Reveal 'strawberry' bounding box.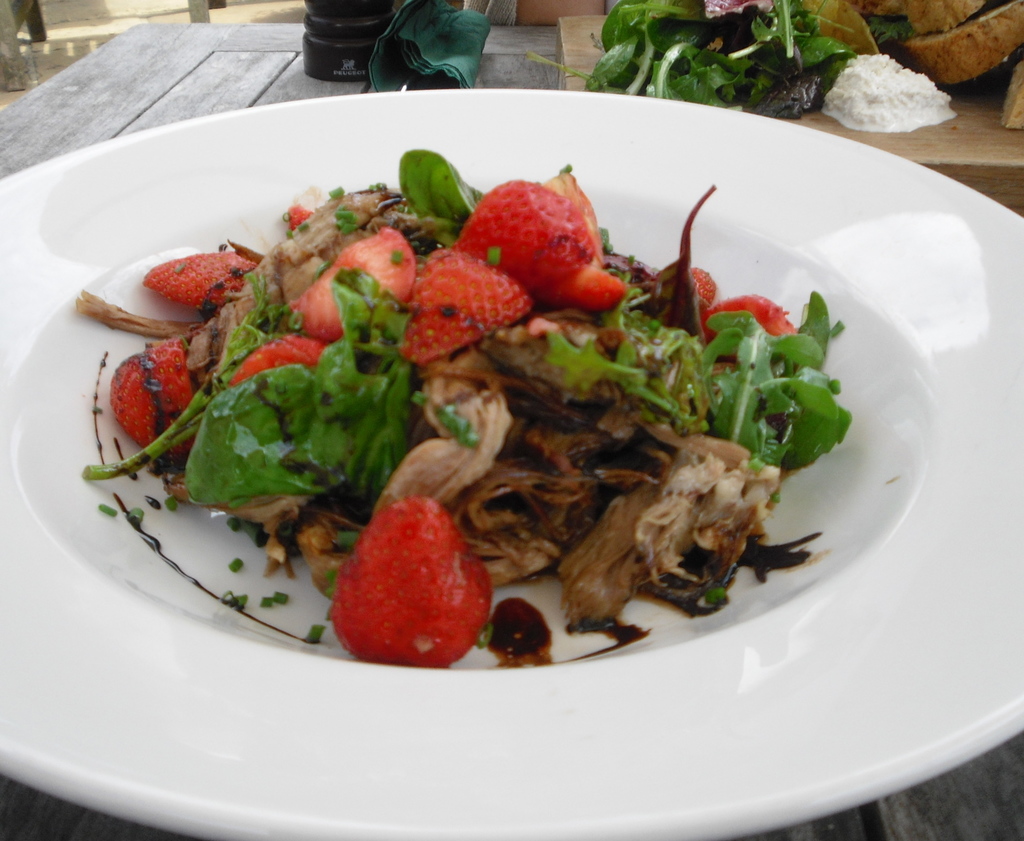
Revealed: BBox(145, 251, 257, 312).
